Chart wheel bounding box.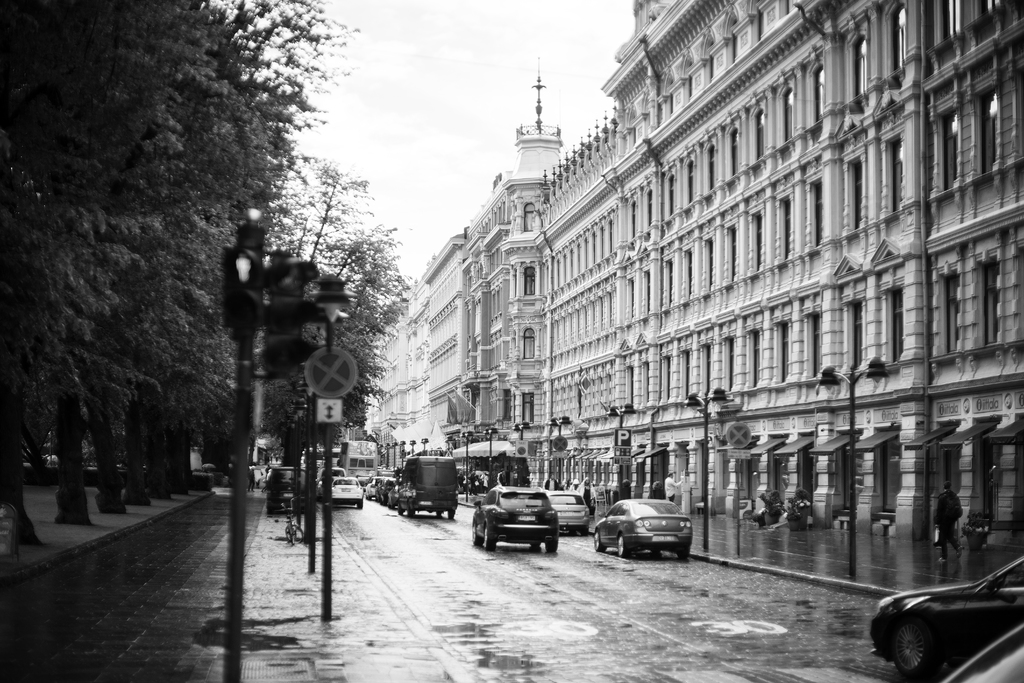
Charted: {"left": 614, "top": 534, "right": 626, "bottom": 561}.
